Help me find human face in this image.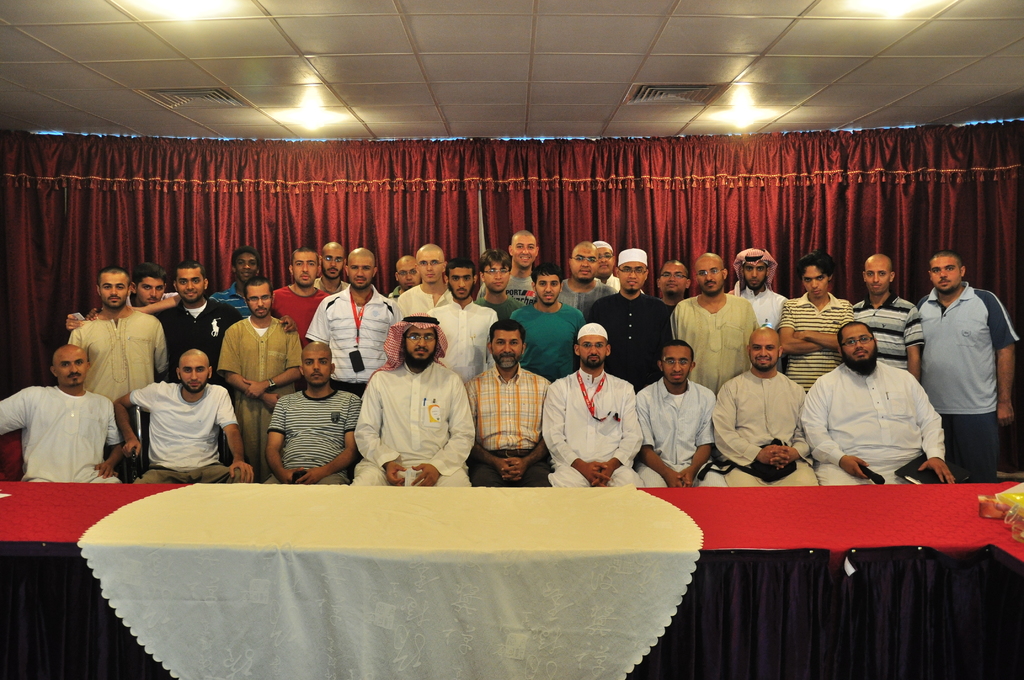
Found it: {"left": 248, "top": 283, "right": 272, "bottom": 317}.
